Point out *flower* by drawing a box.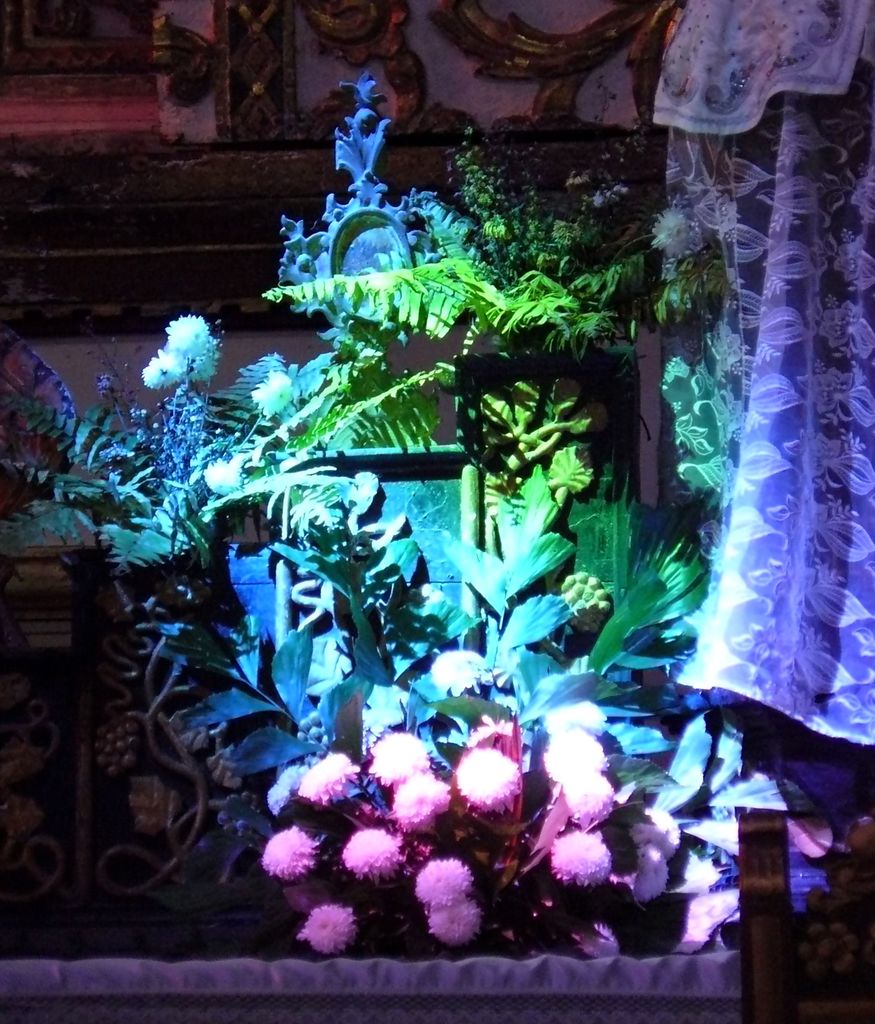
rect(417, 646, 494, 699).
